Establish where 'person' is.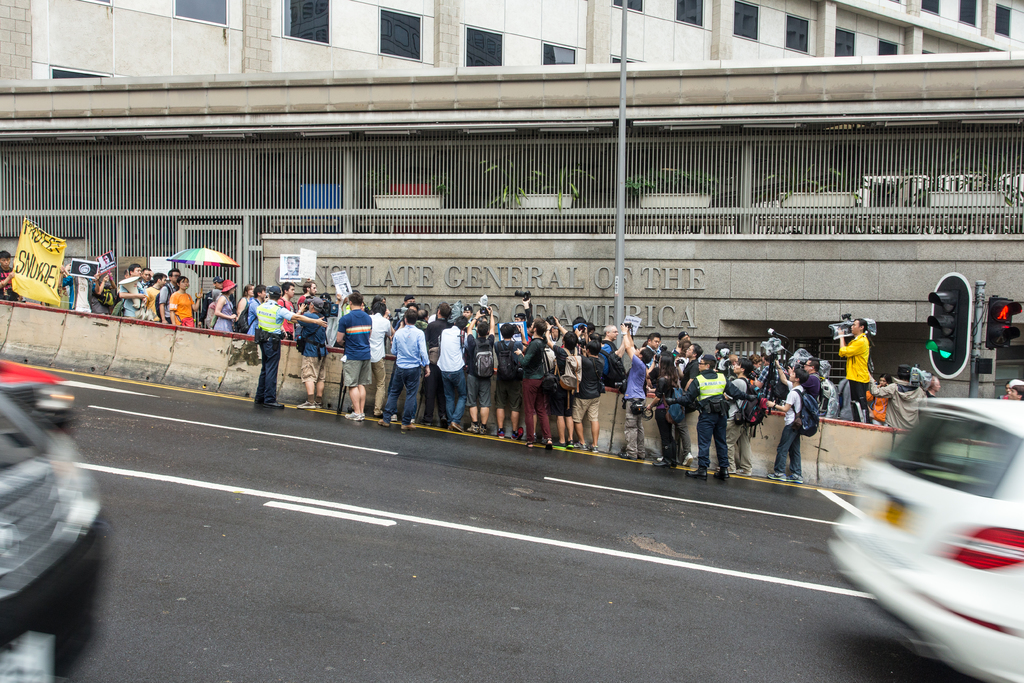
Established at [389,309,436,427].
